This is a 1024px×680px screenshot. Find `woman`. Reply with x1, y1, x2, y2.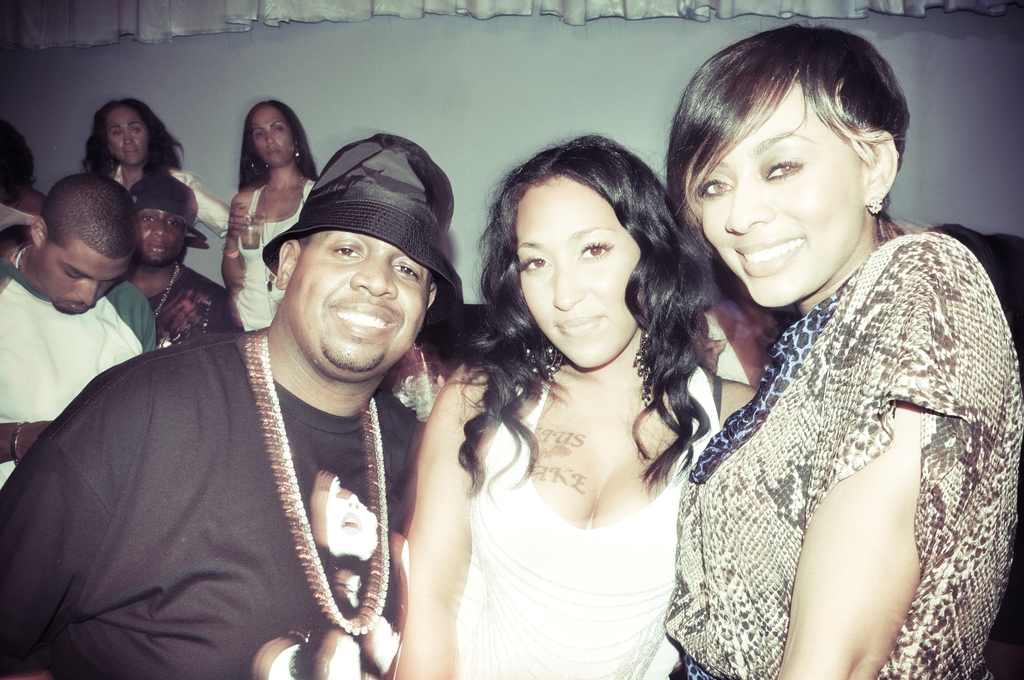
662, 24, 1019, 679.
